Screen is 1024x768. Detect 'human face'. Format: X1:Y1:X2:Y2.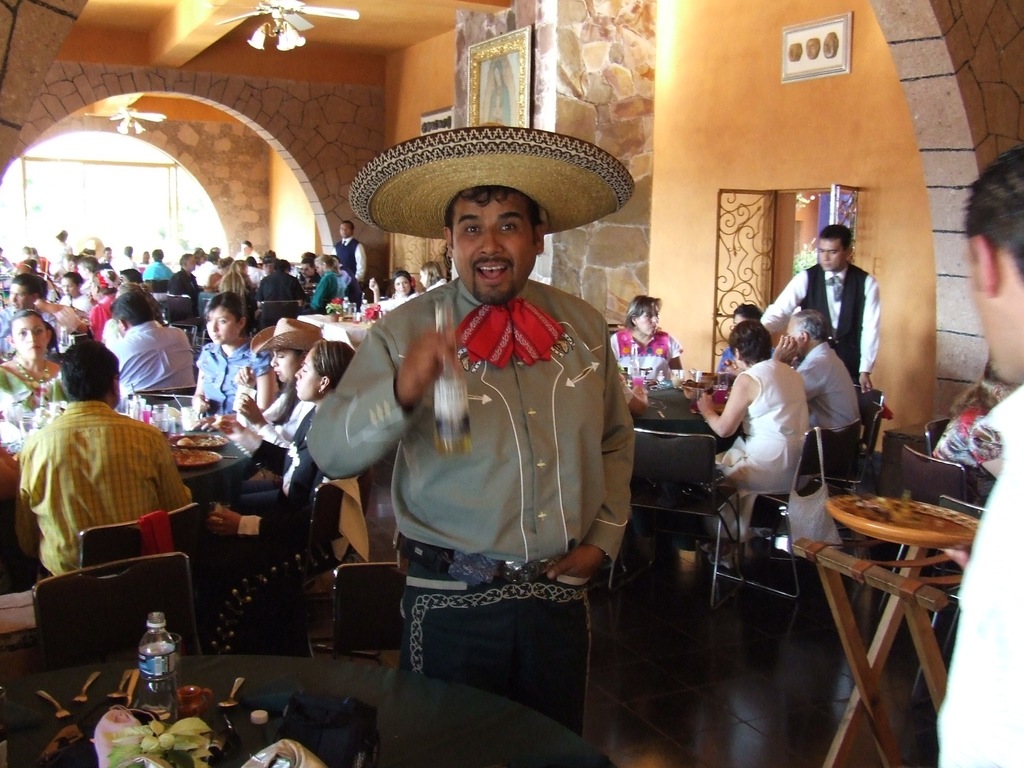
821:241:845:271.
